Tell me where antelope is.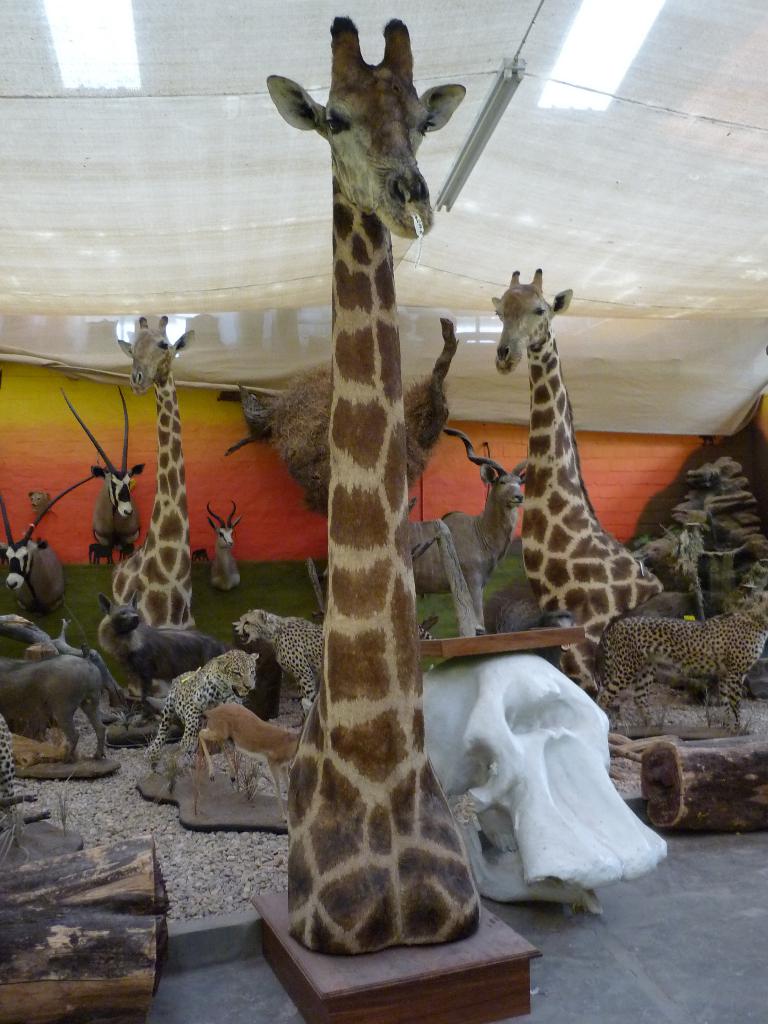
antelope is at {"left": 204, "top": 502, "right": 241, "bottom": 593}.
